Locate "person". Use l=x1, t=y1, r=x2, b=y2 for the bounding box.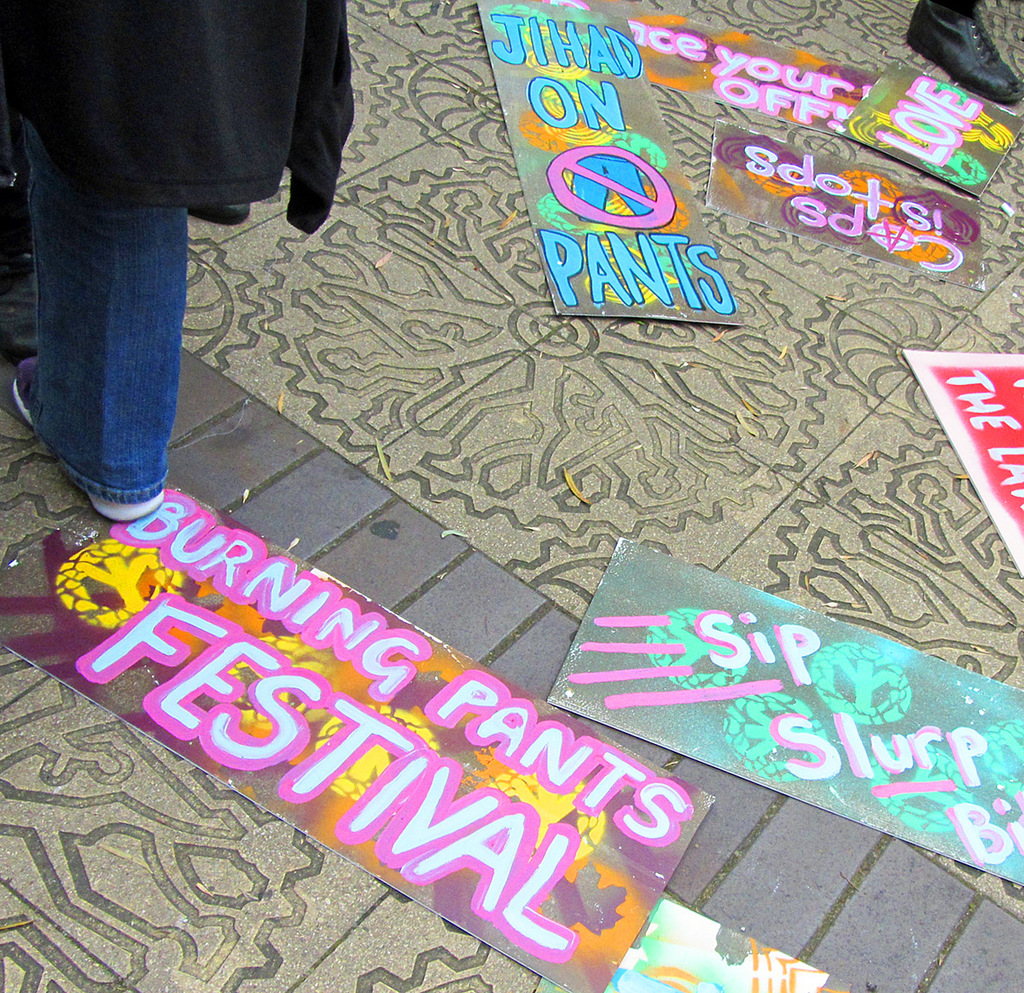
l=900, t=0, r=1021, b=104.
